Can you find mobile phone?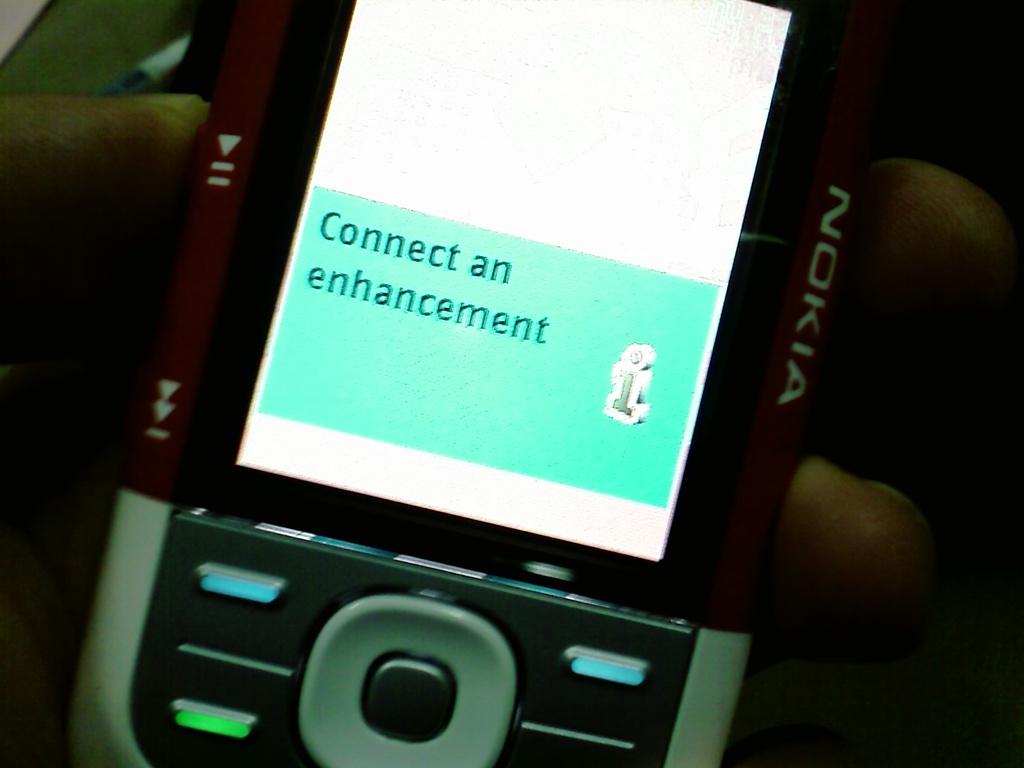
Yes, bounding box: locate(65, 0, 905, 767).
